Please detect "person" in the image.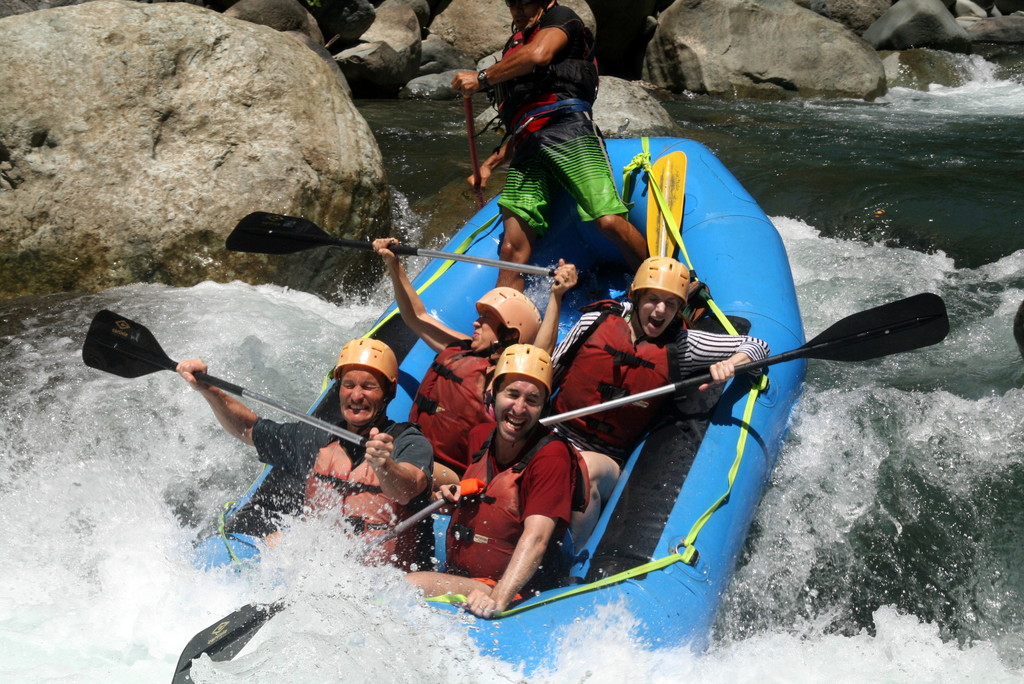
left=553, top=252, right=769, bottom=552.
